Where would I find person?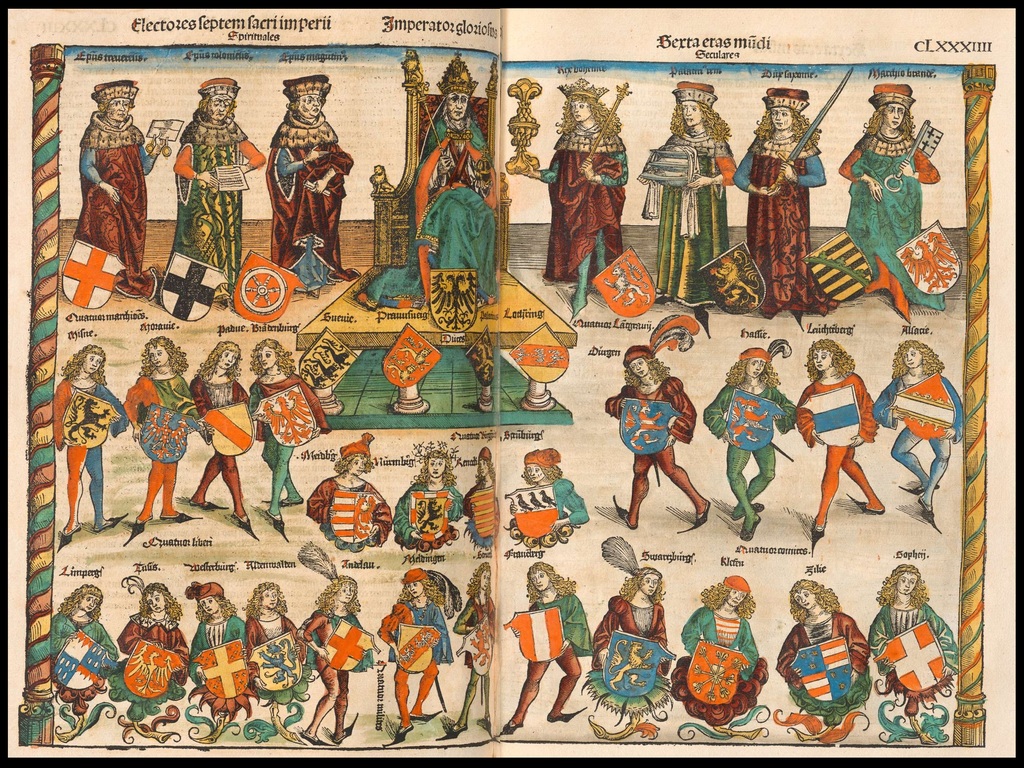
At 737, 93, 822, 314.
